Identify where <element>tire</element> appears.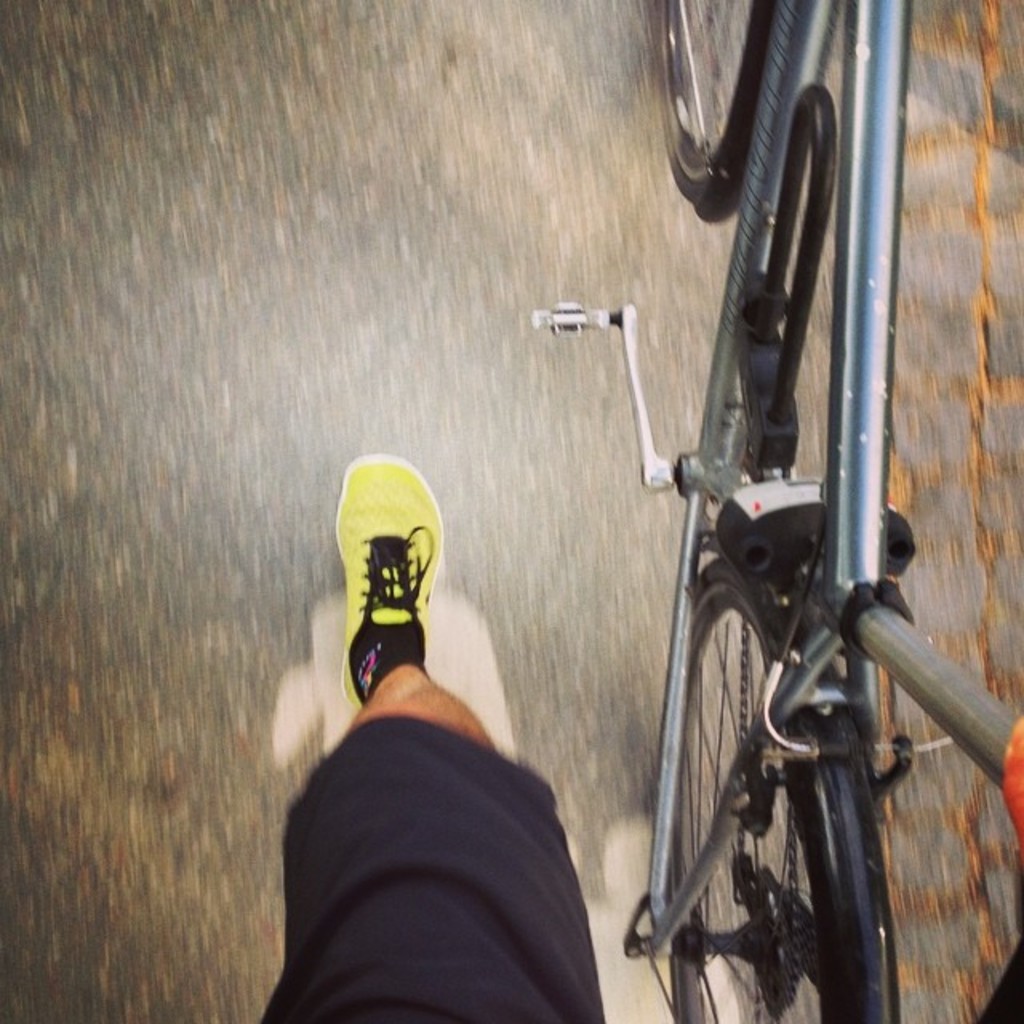
Appears at region(658, 0, 827, 226).
